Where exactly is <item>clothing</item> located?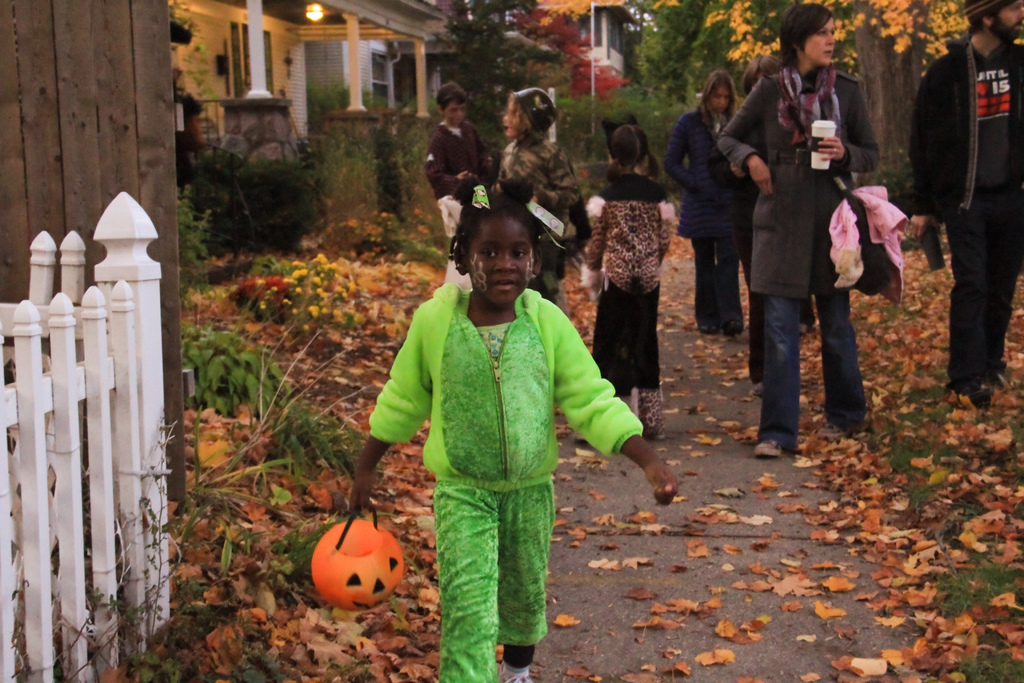
Its bounding box is {"left": 666, "top": 99, "right": 756, "bottom": 329}.
